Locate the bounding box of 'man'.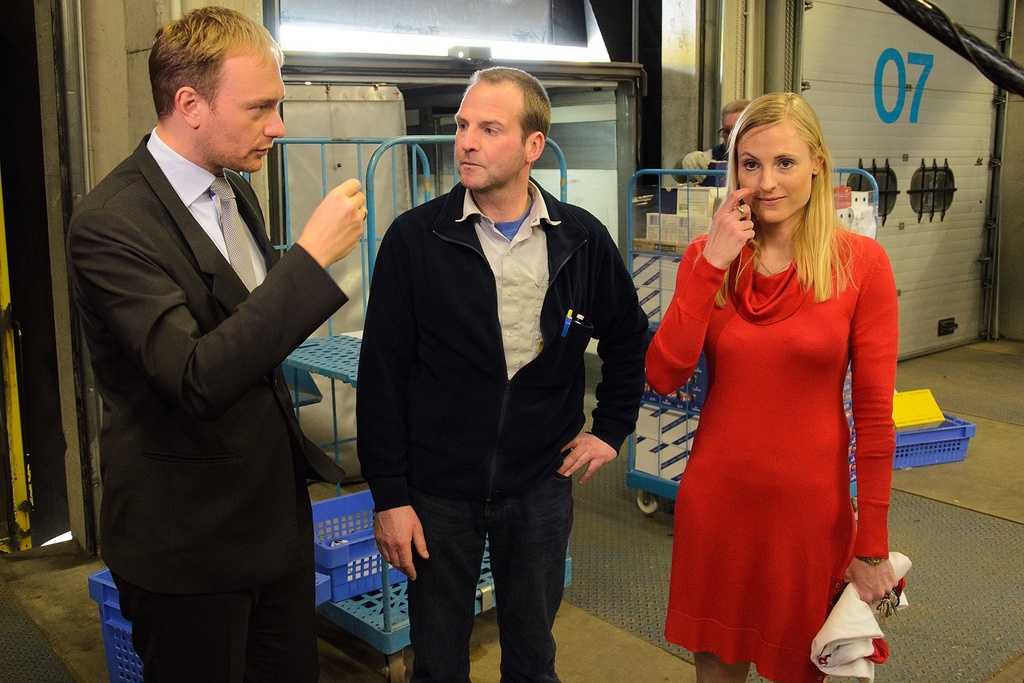
Bounding box: [x1=356, y1=67, x2=645, y2=682].
